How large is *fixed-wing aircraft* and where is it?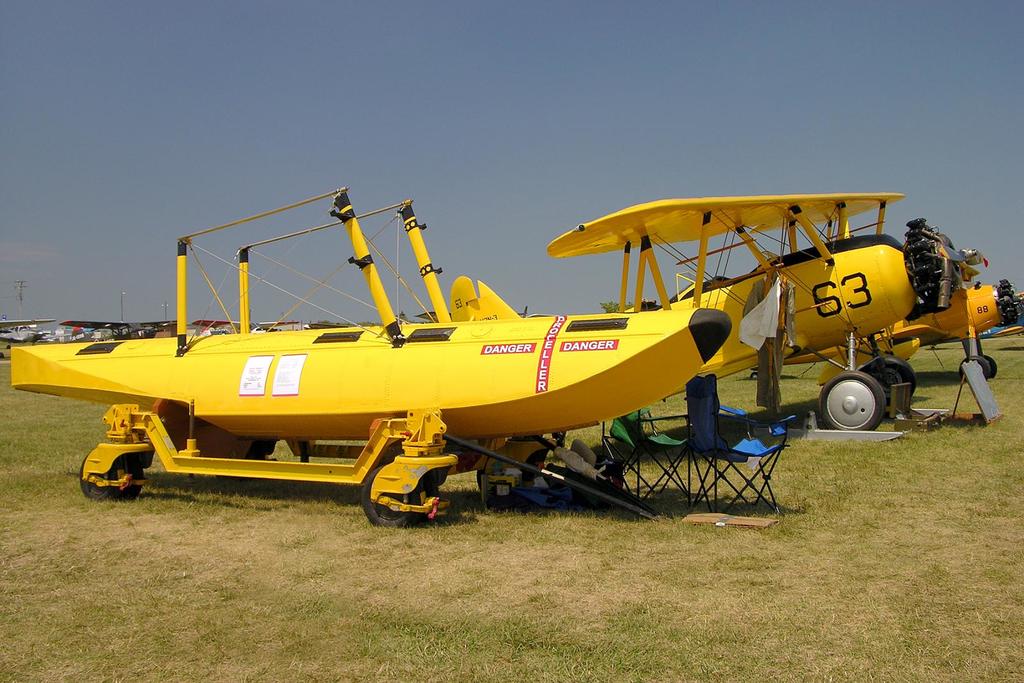
Bounding box: [447,193,1023,438].
